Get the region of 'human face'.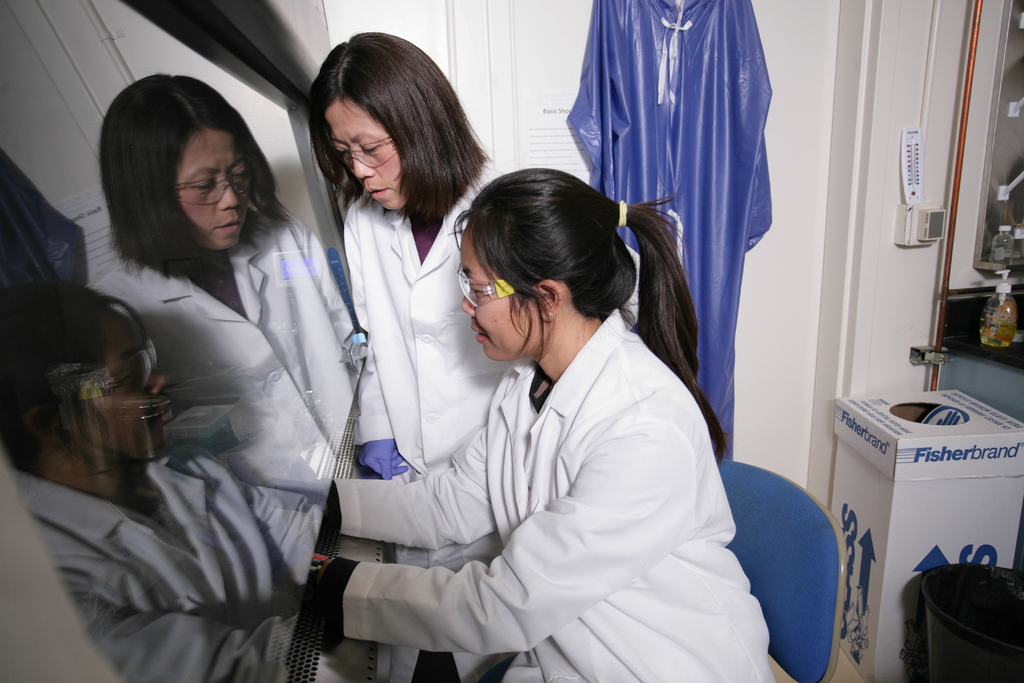
[321, 93, 414, 212].
